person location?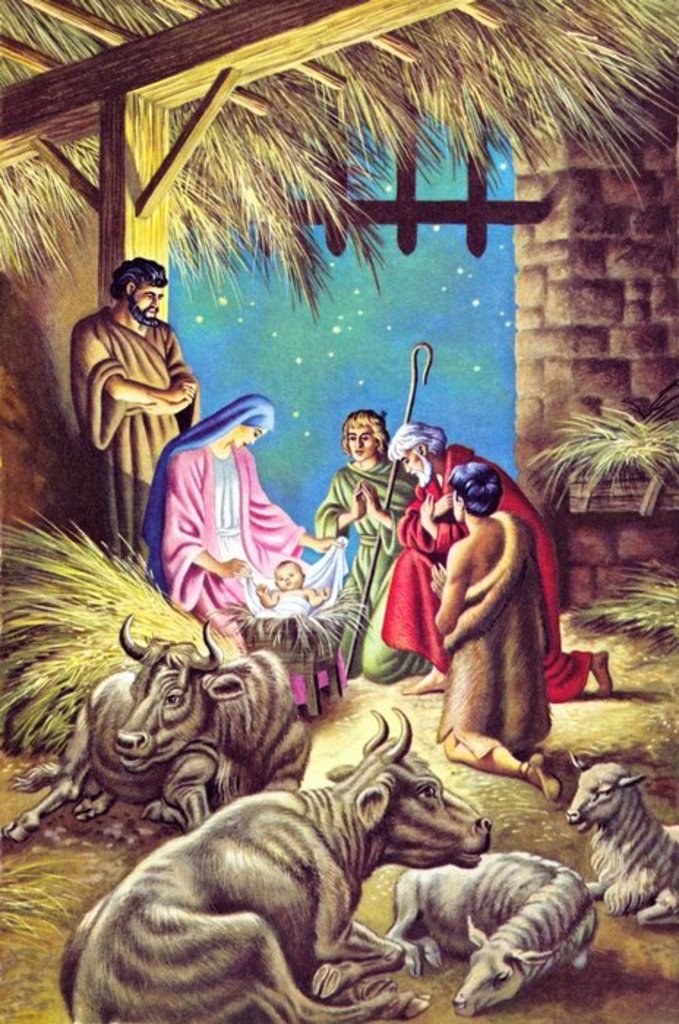
[left=421, top=461, right=569, bottom=799]
